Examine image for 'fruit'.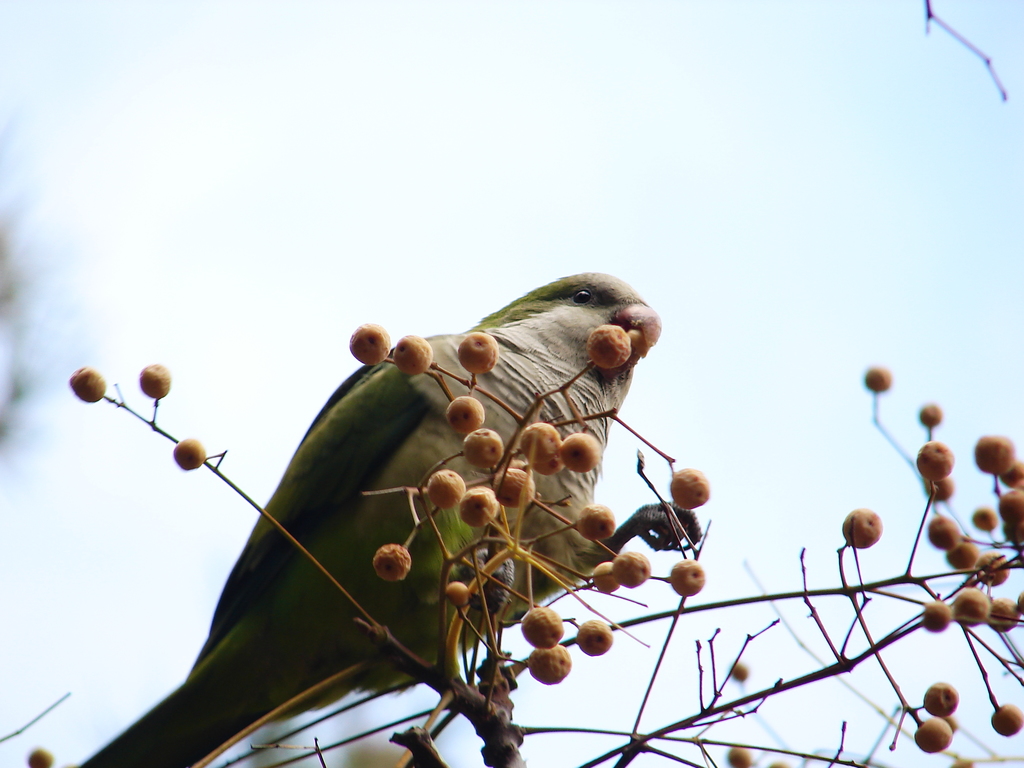
Examination result: region(998, 486, 1023, 520).
